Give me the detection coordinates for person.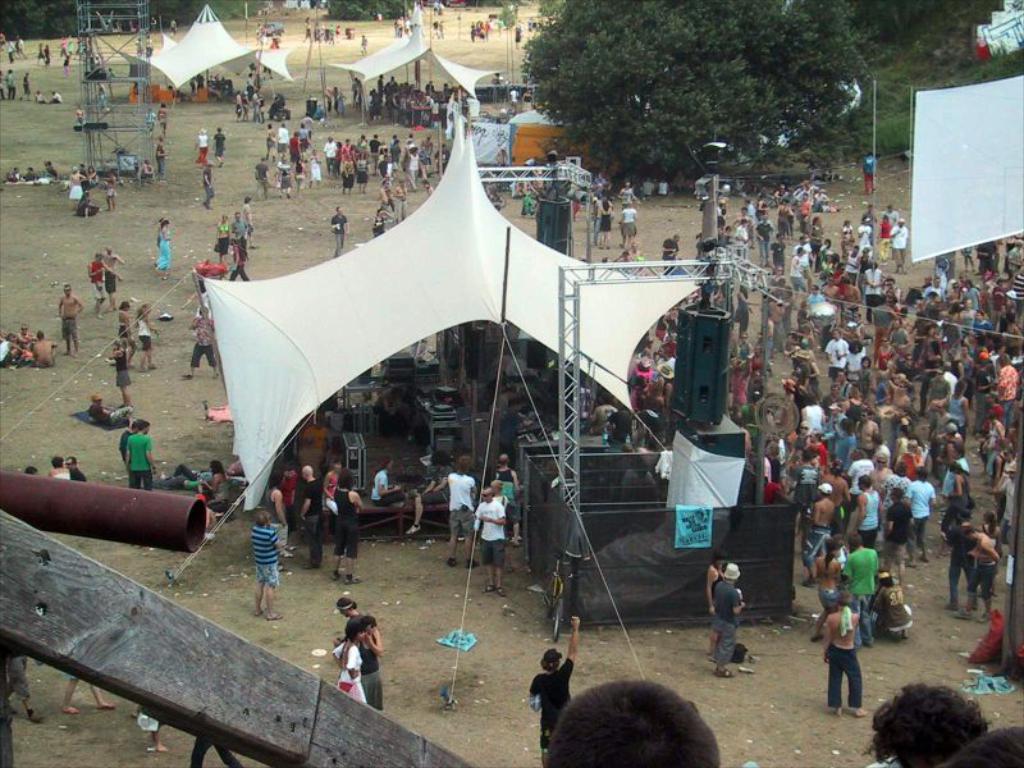
box=[106, 338, 134, 406].
